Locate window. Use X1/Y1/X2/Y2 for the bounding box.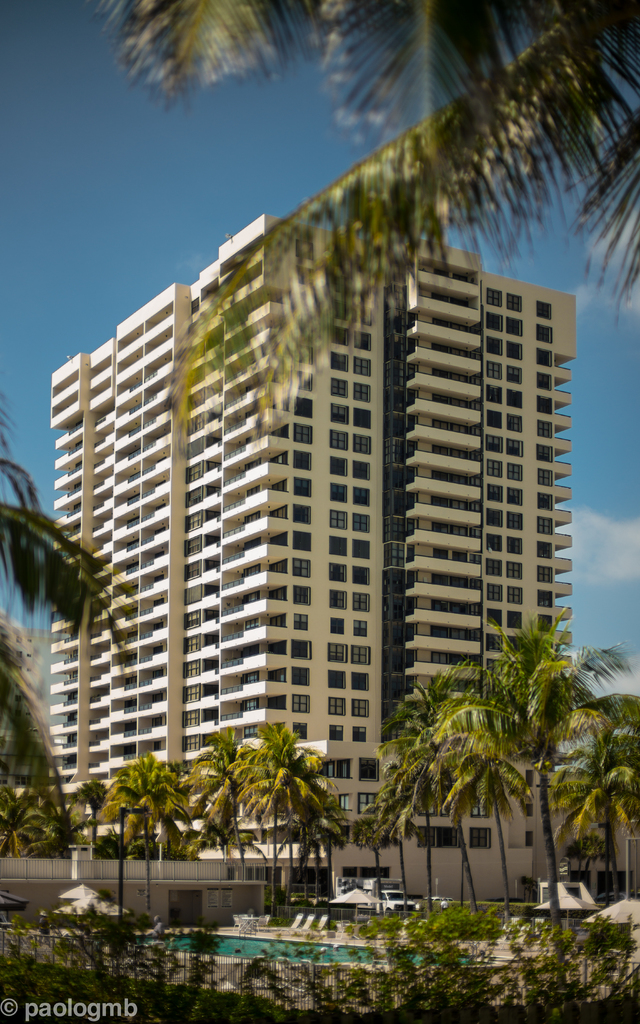
349/673/371/689.
